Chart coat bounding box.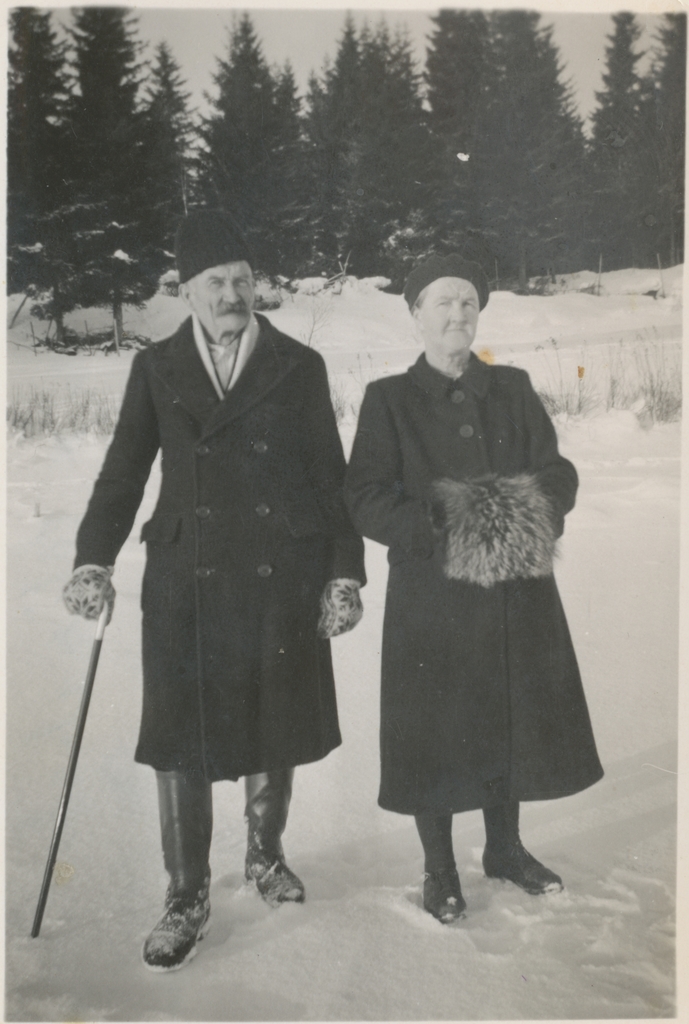
Charted: l=76, t=260, r=364, b=821.
